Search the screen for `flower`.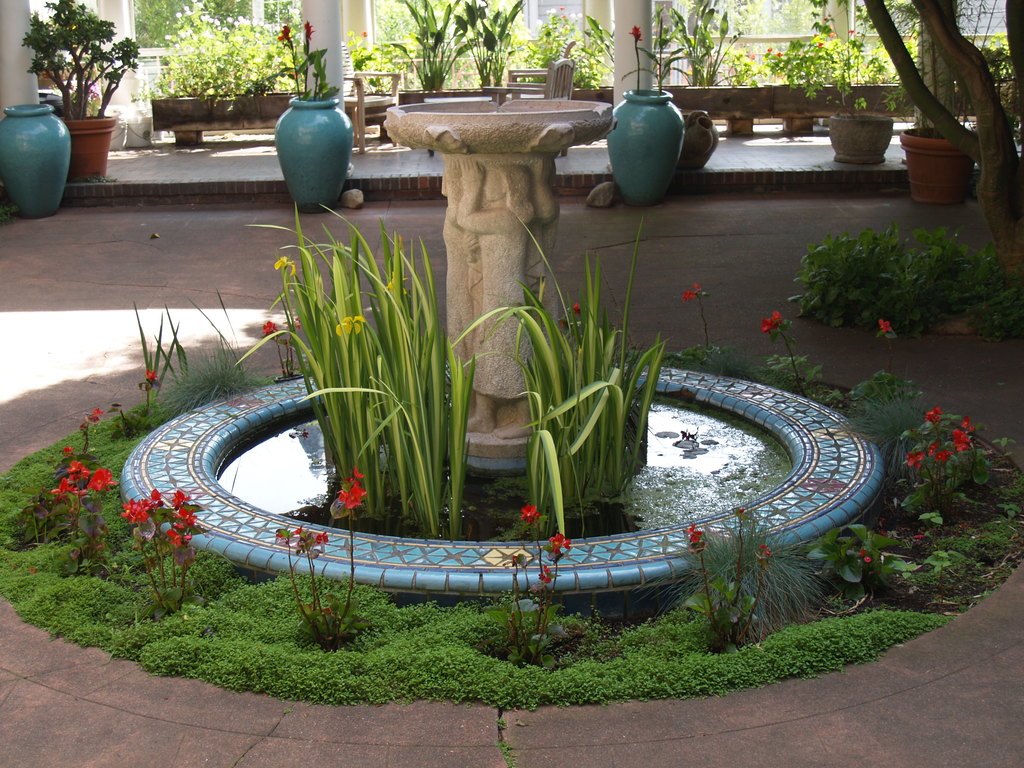
Found at box=[759, 309, 787, 332].
